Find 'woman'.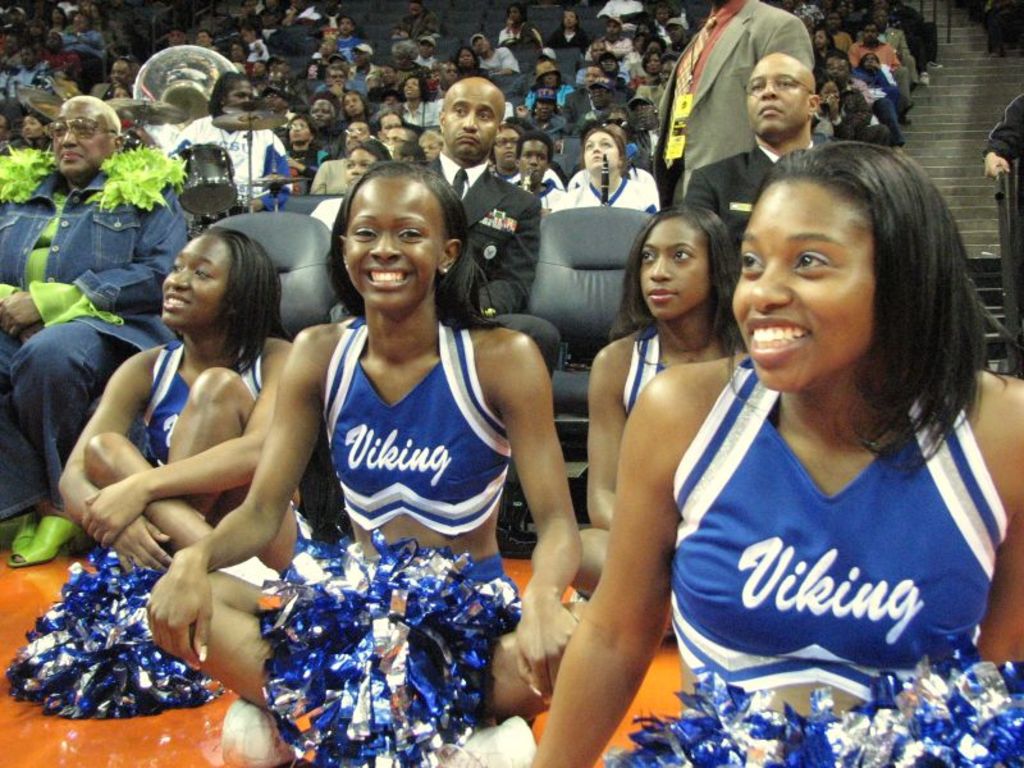
60/201/324/712.
